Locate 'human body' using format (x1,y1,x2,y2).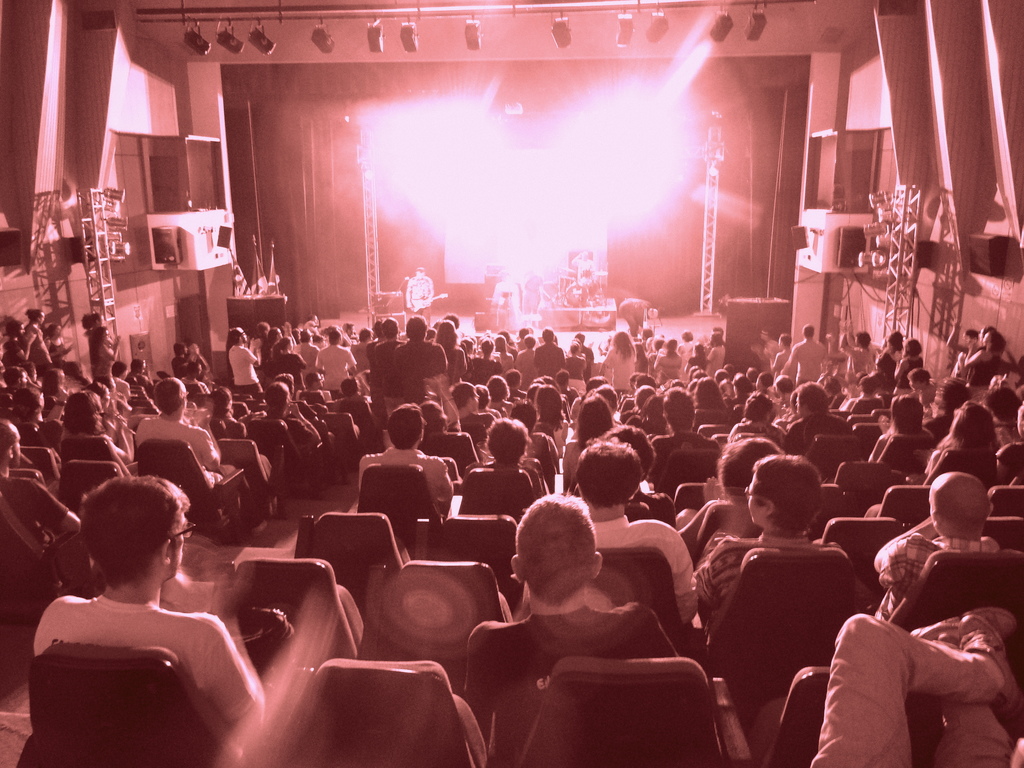
(467,339,497,387).
